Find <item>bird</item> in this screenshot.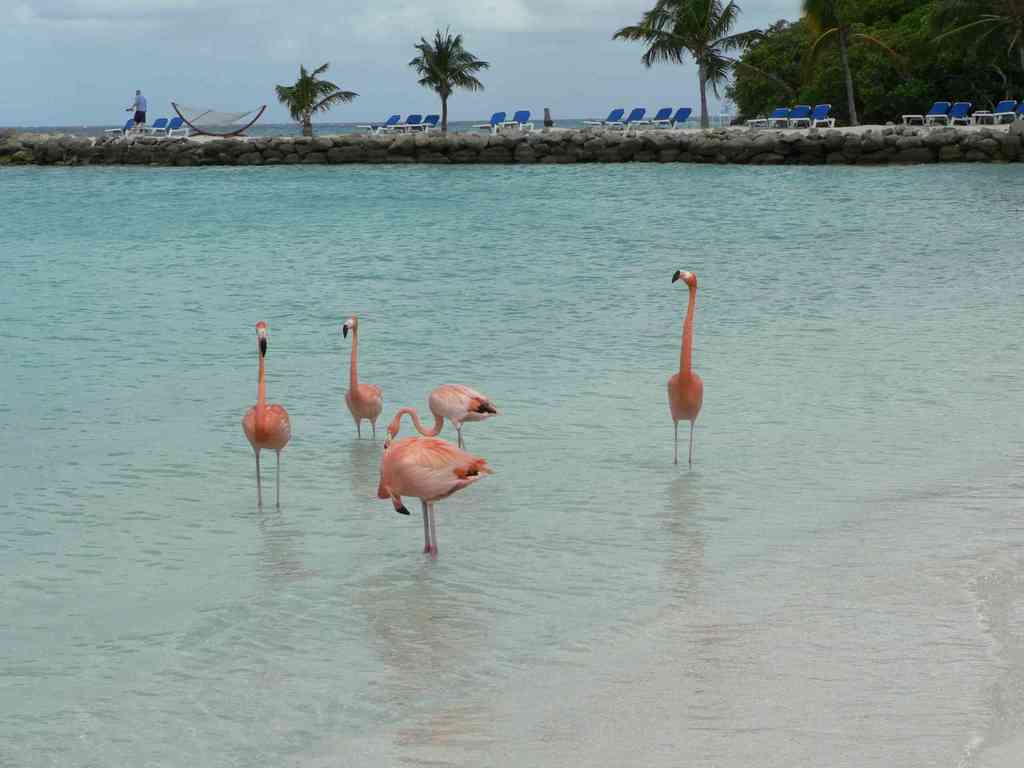
The bounding box for <item>bird</item> is bbox=[344, 316, 386, 442].
